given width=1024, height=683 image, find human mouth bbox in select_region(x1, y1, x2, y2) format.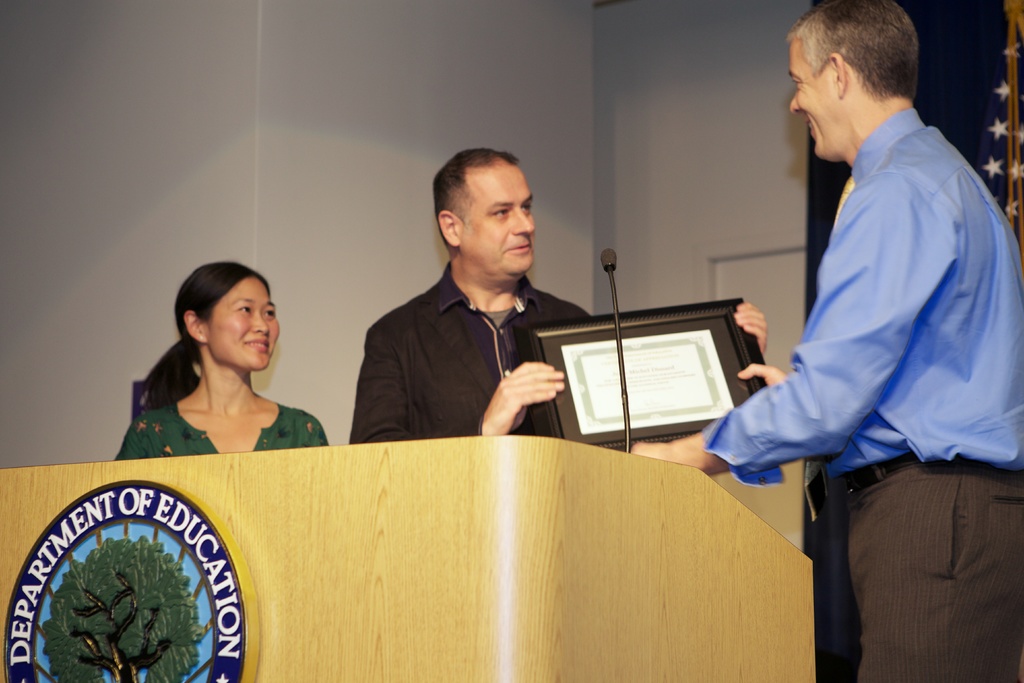
select_region(806, 118, 813, 137).
